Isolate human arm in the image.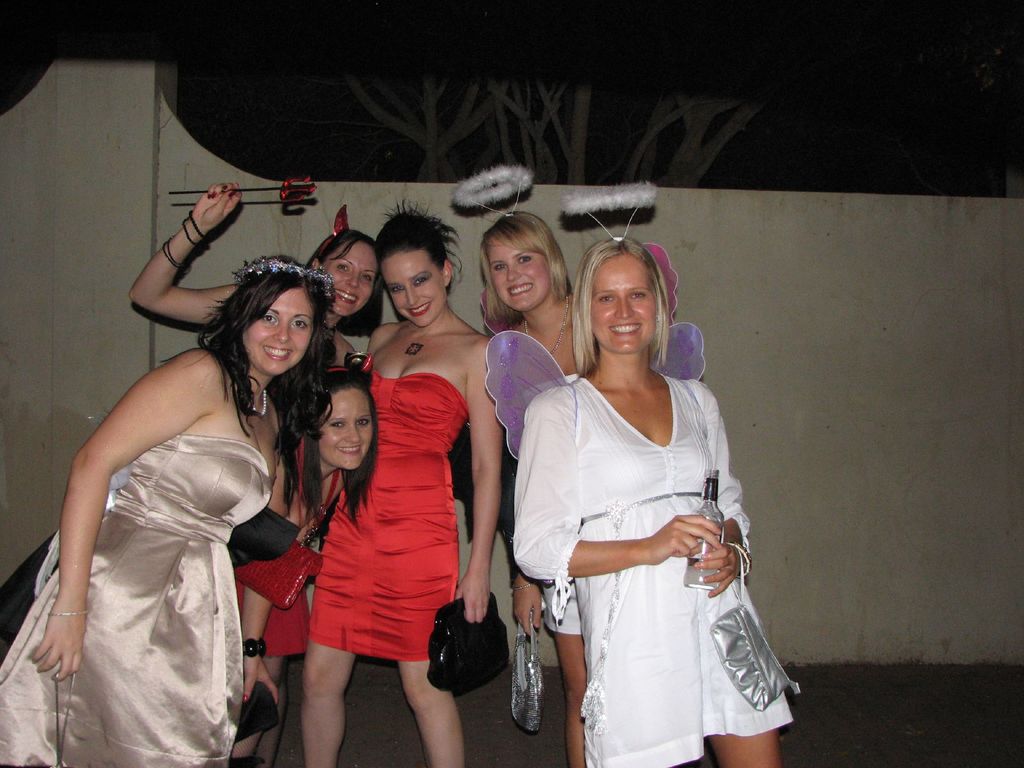
Isolated region: [left=444, top=333, right=520, bottom=626].
